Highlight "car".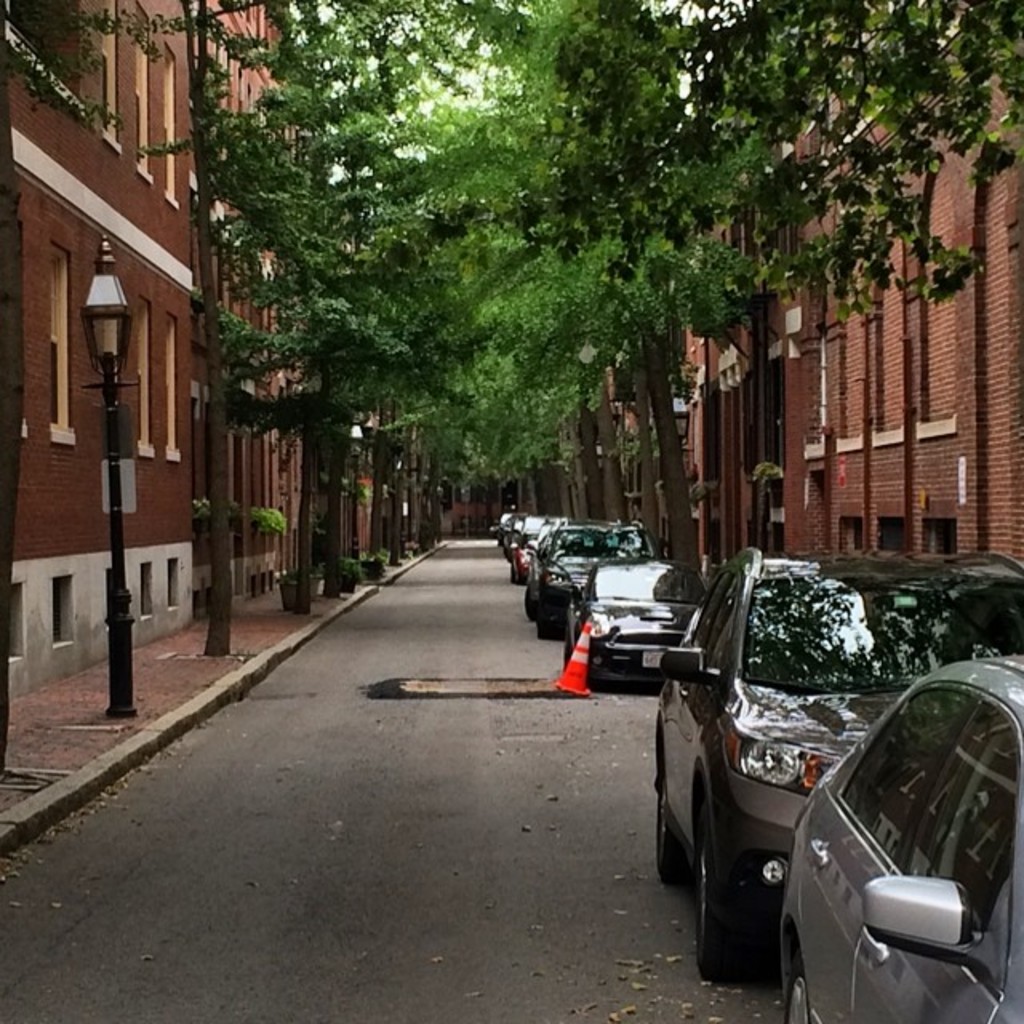
Highlighted region: BBox(778, 656, 1022, 1022).
